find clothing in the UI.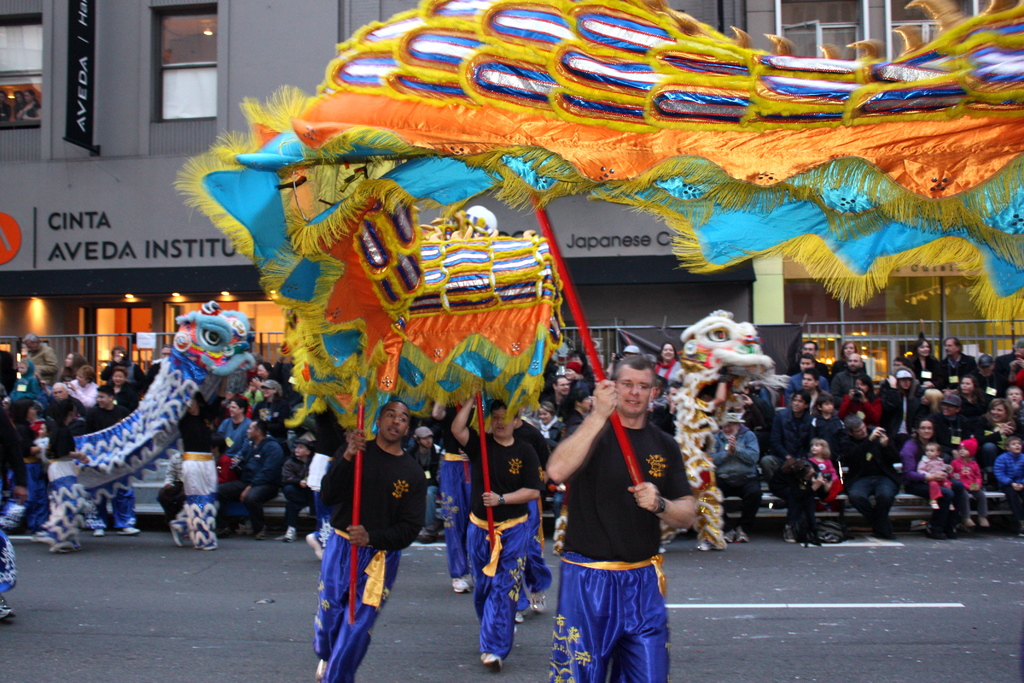
UI element at [left=947, top=456, right=986, bottom=521].
